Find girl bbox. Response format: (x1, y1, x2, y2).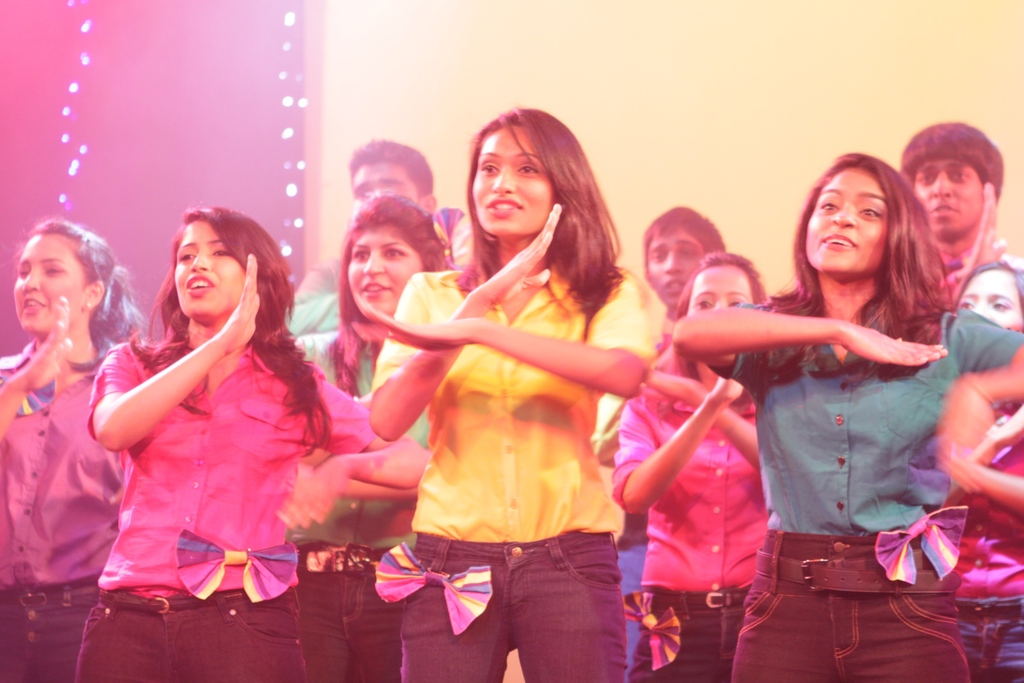
(299, 186, 455, 679).
